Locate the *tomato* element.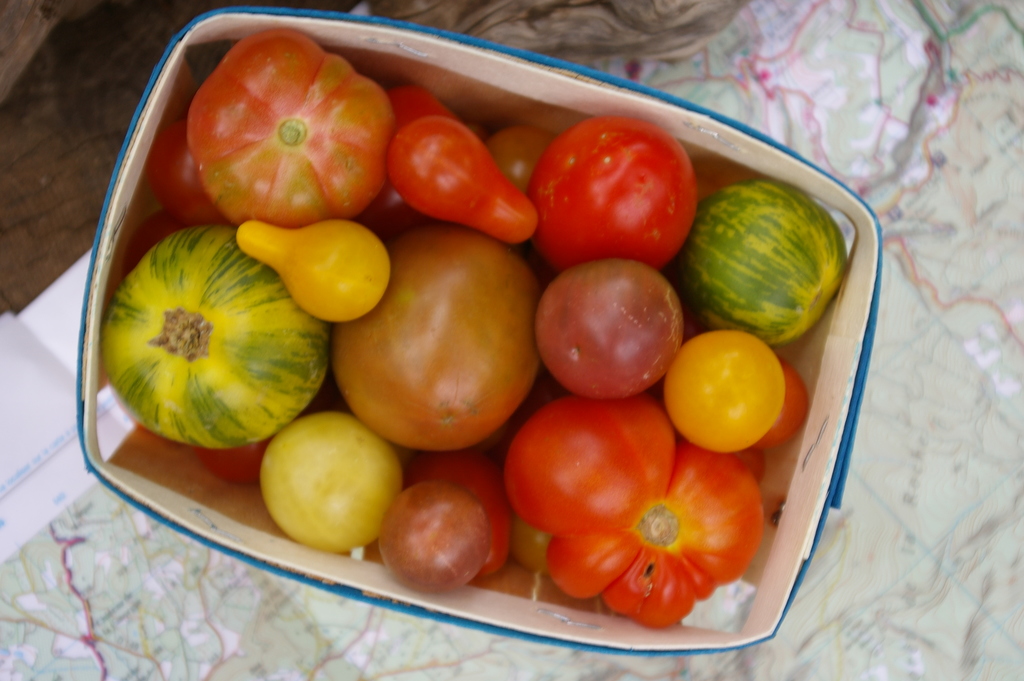
Element bbox: locate(141, 117, 220, 233).
